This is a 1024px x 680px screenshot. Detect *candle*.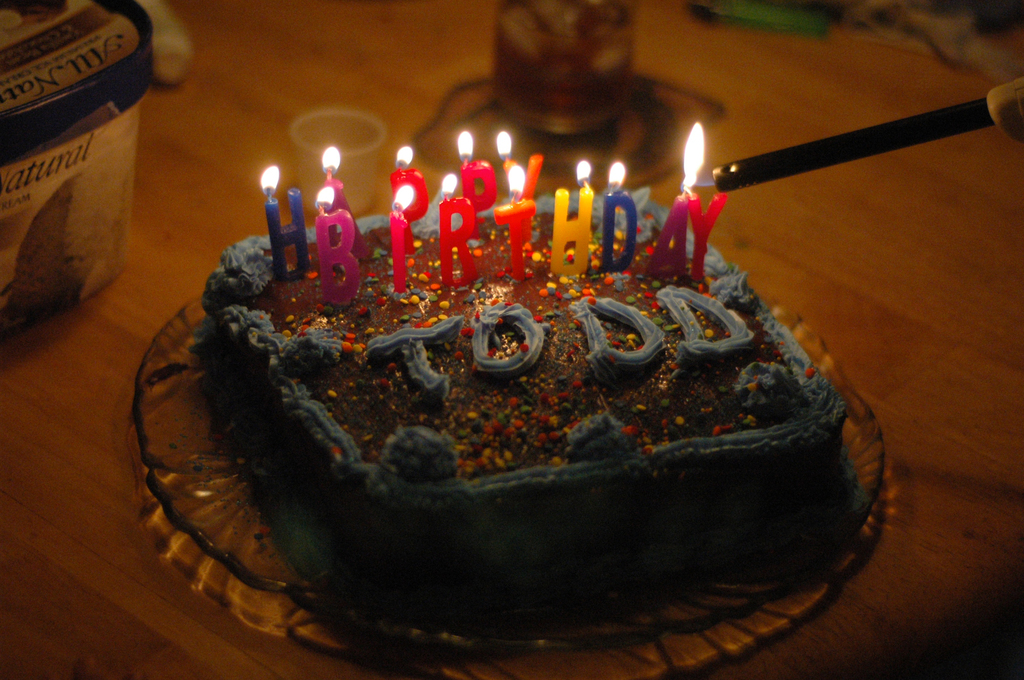
{"x1": 600, "y1": 159, "x2": 637, "y2": 265}.
